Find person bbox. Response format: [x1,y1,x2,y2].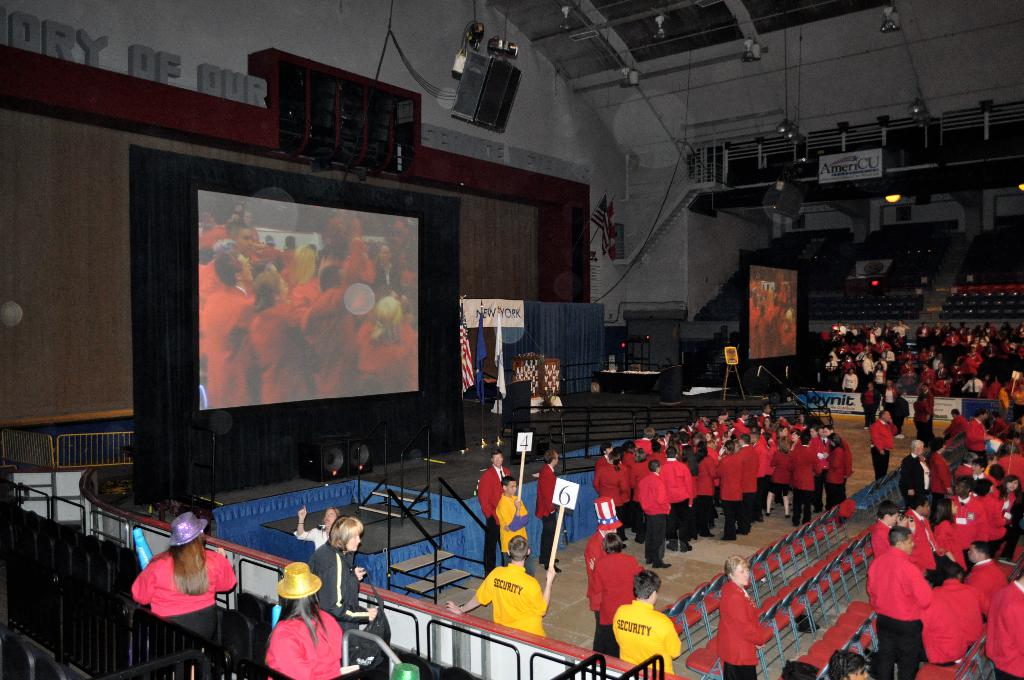
[307,515,380,643].
